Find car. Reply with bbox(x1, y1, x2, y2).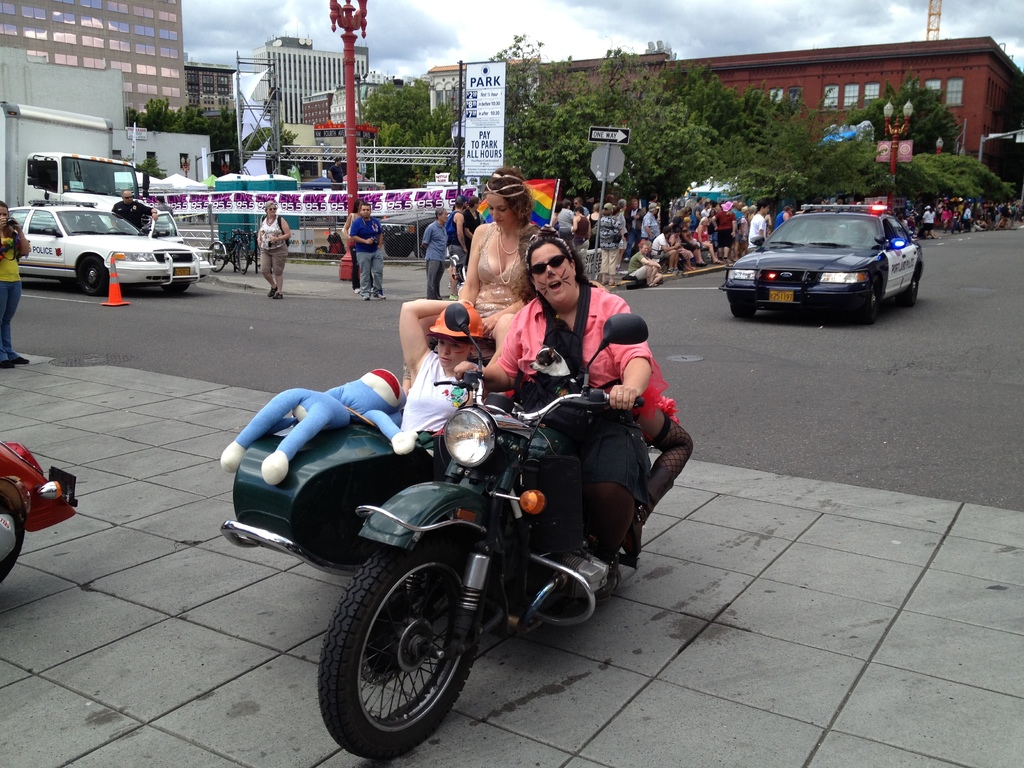
bbox(6, 197, 219, 299).
